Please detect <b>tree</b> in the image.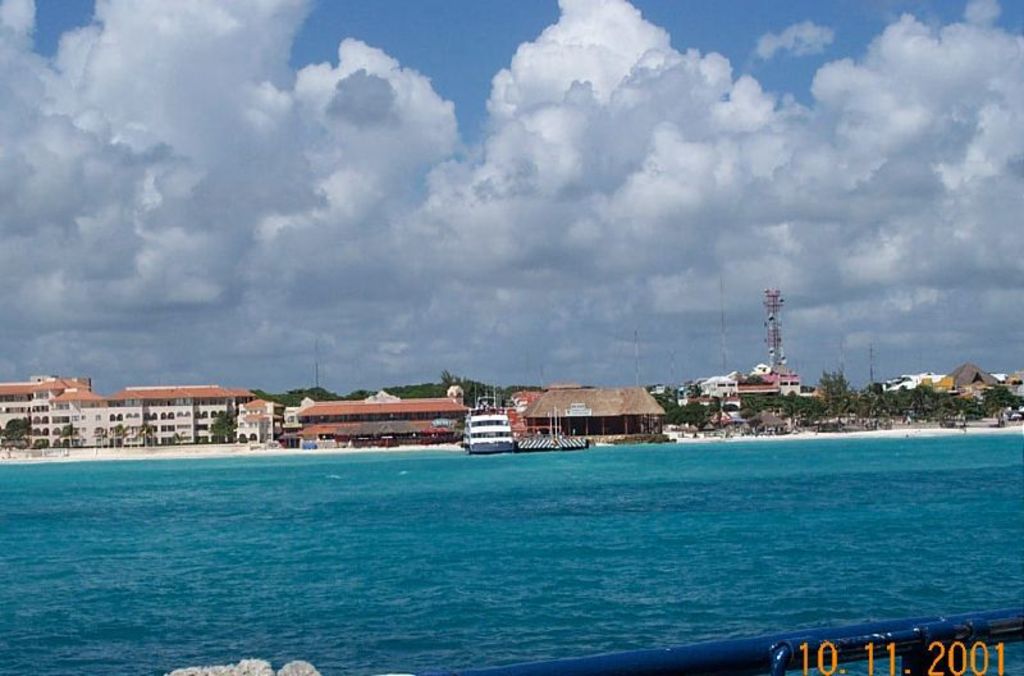
{"x1": 819, "y1": 364, "x2": 850, "y2": 430}.
